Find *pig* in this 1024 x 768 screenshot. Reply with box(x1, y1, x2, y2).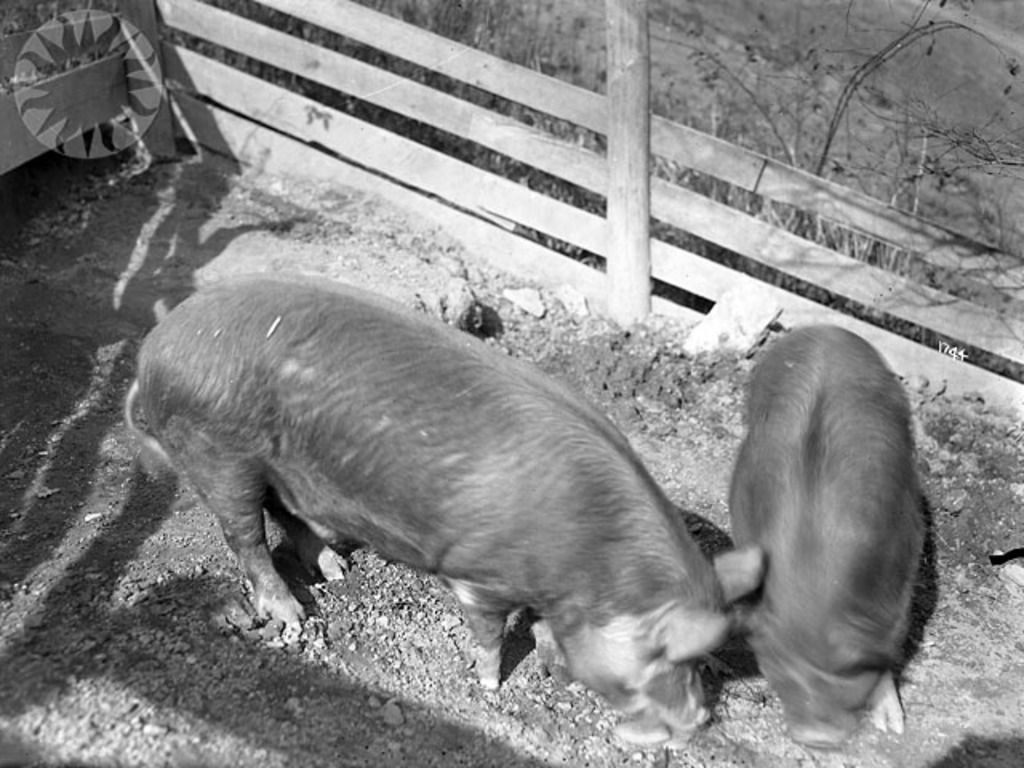
box(725, 323, 928, 754).
